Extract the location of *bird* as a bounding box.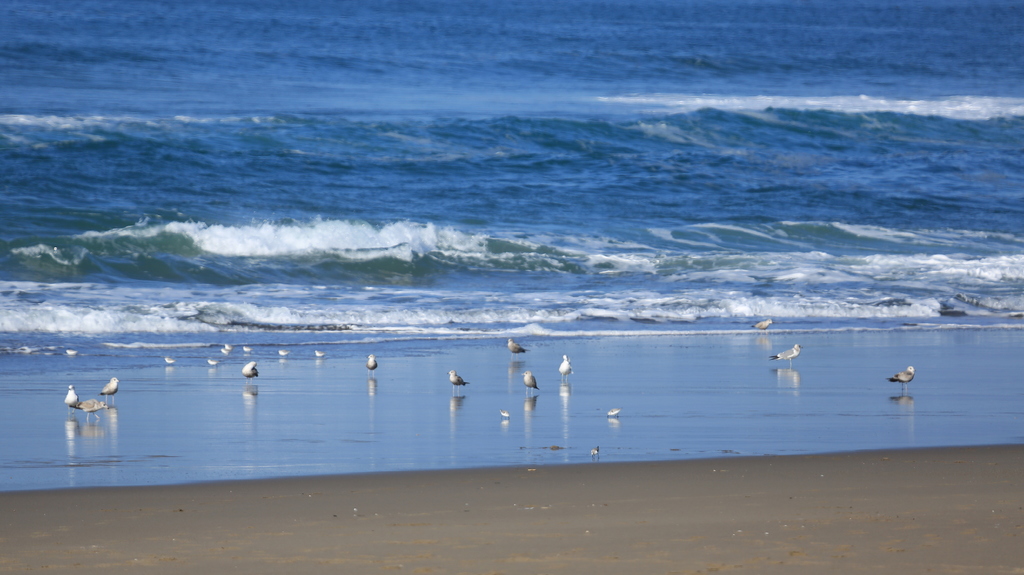
Rect(316, 346, 327, 358).
